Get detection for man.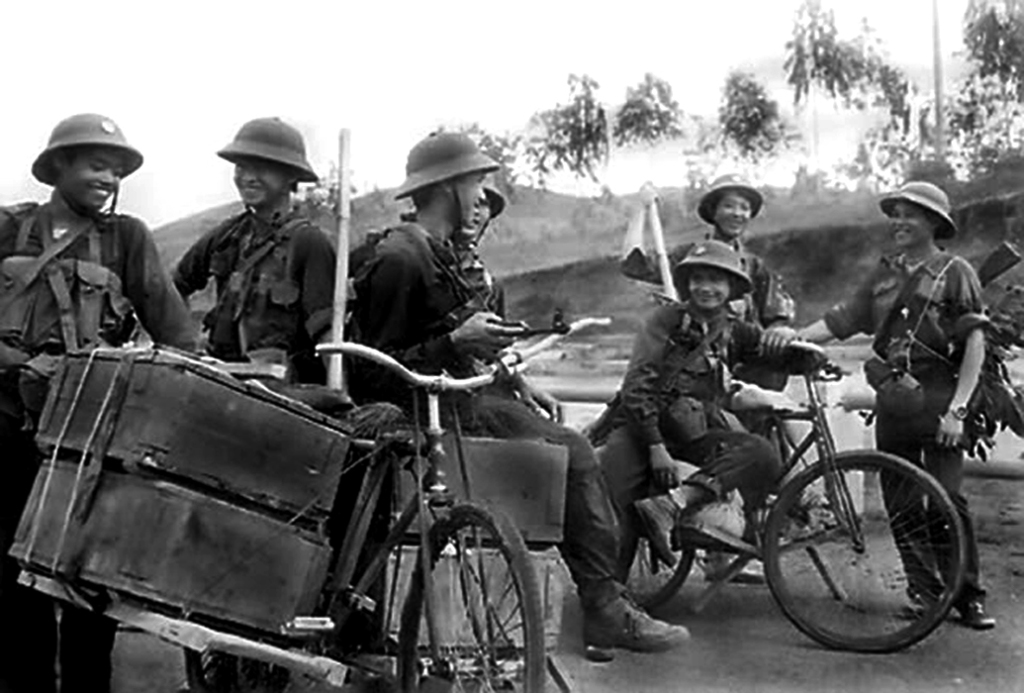
Detection: [left=0, top=116, right=205, bottom=692].
